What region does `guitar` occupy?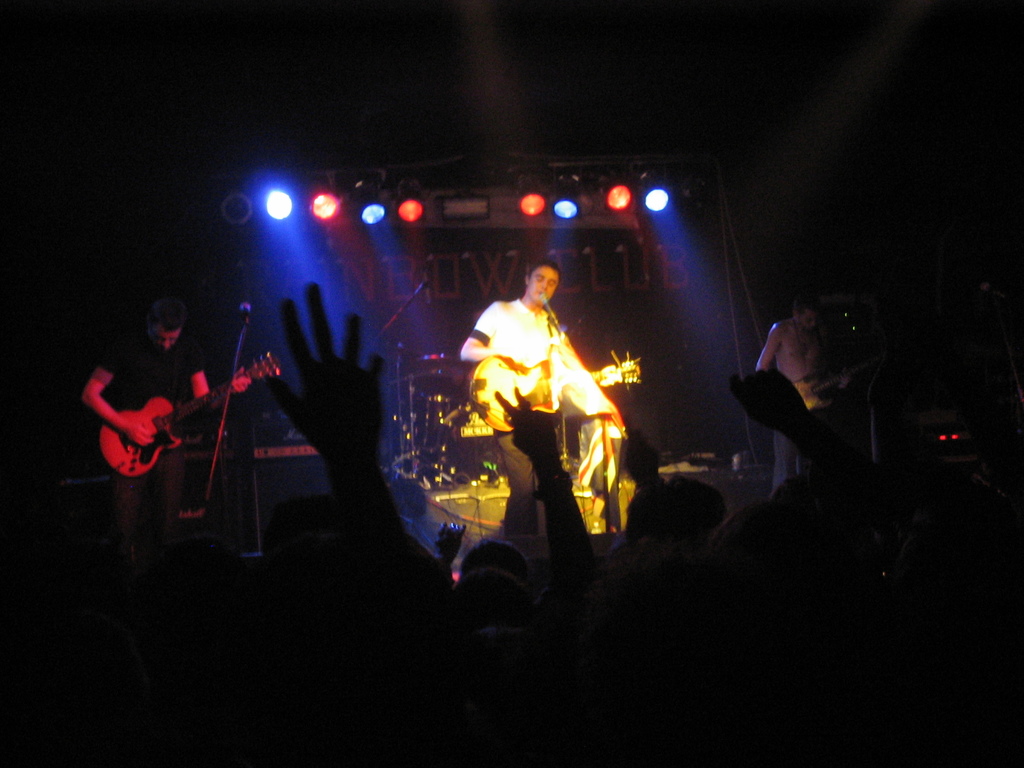
(left=99, top=346, right=282, bottom=477).
